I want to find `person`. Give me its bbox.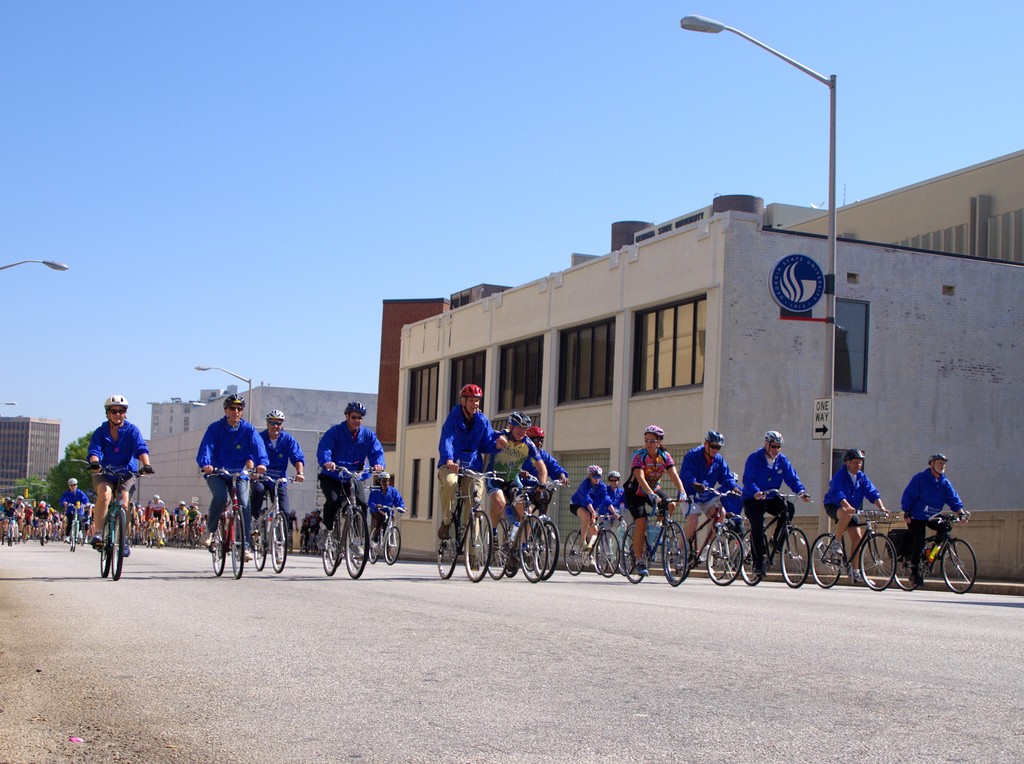
(621,424,691,572).
